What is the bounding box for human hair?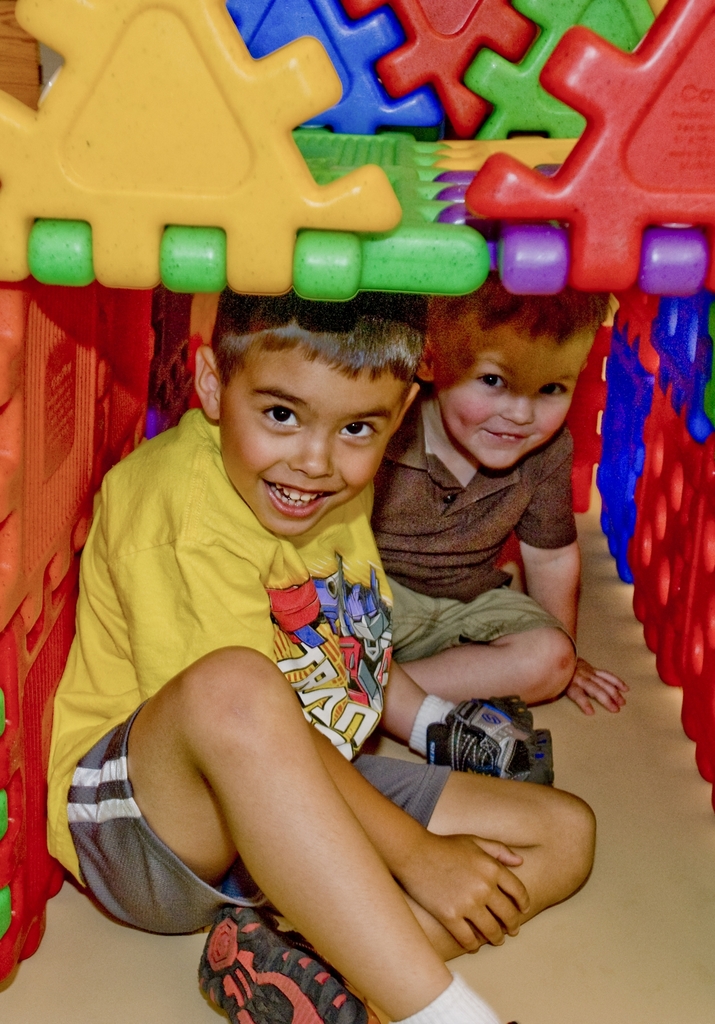
l=207, t=289, r=434, b=387.
